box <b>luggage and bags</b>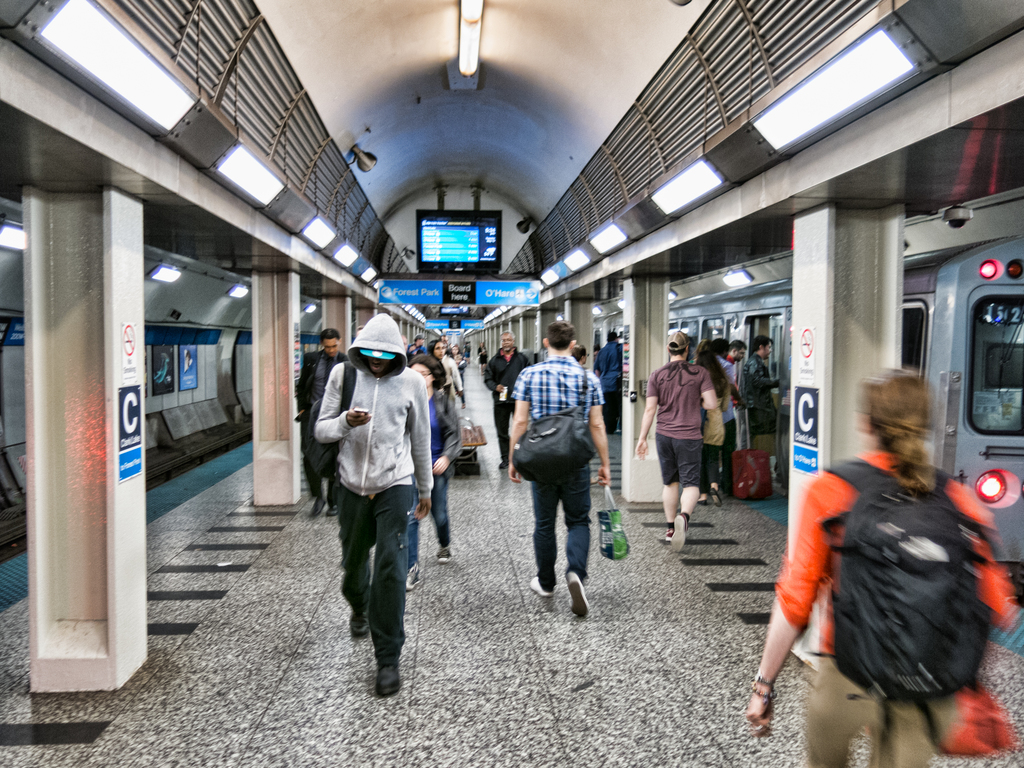
rect(726, 396, 779, 495)
